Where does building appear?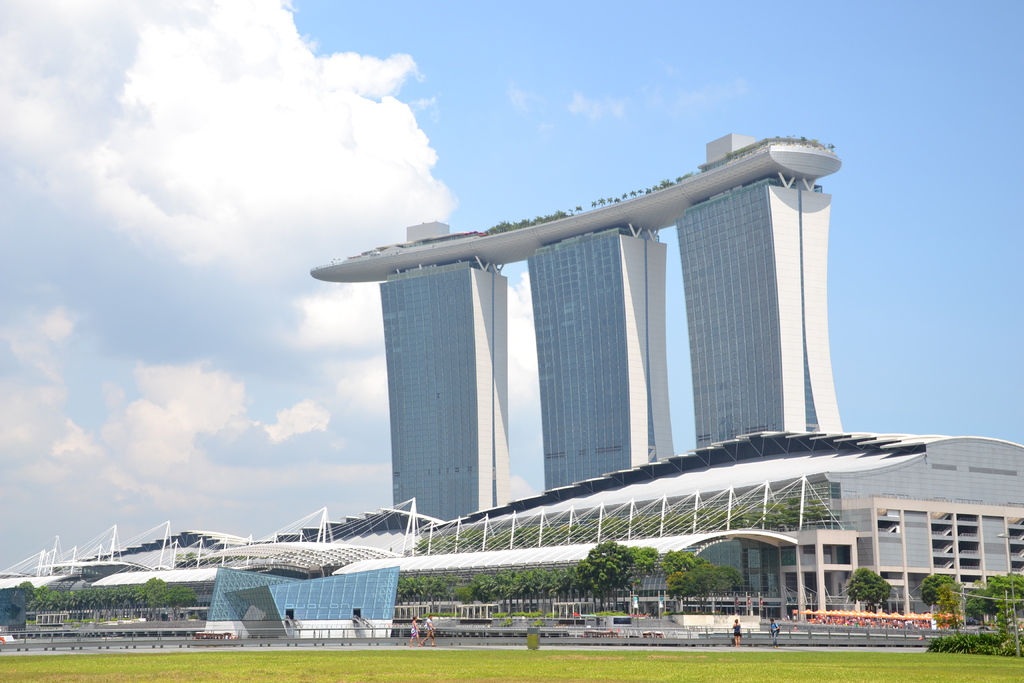
Appears at (308,131,844,522).
